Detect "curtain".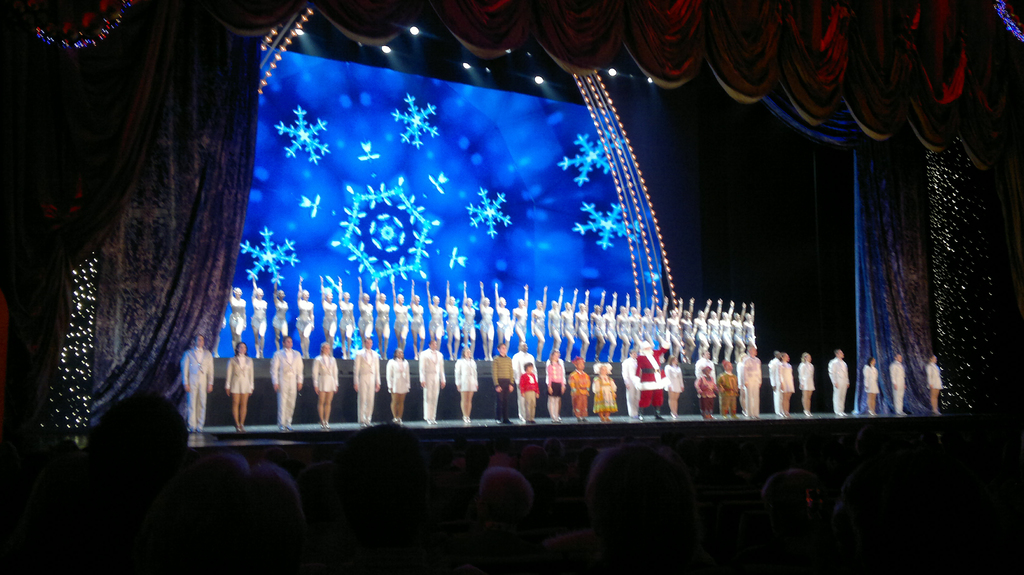
Detected at [758,93,934,420].
